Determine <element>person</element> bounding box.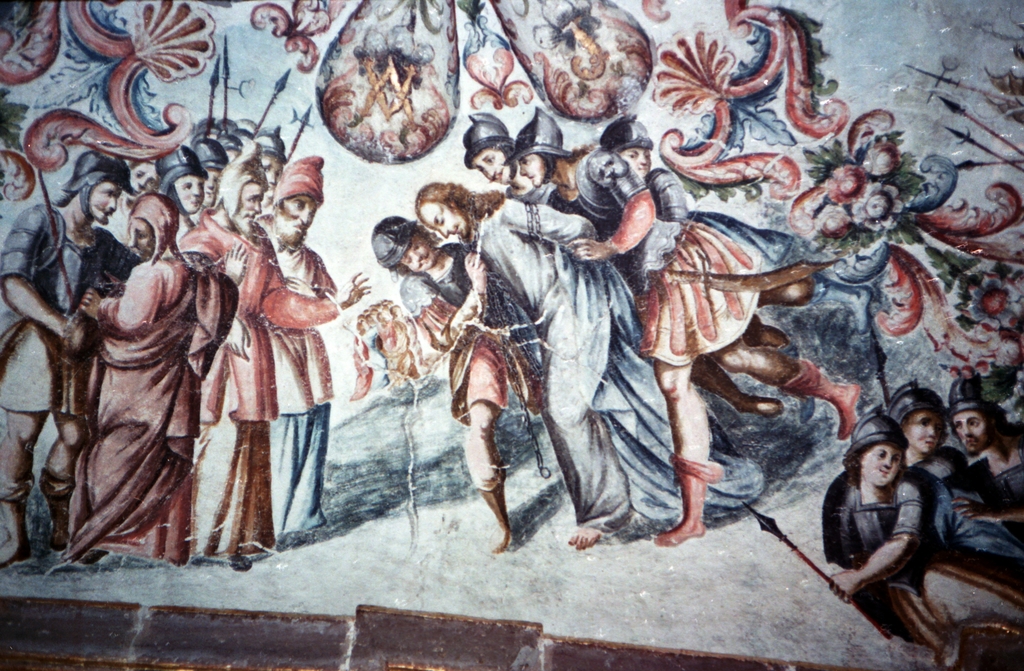
Determined: crop(887, 374, 1023, 541).
